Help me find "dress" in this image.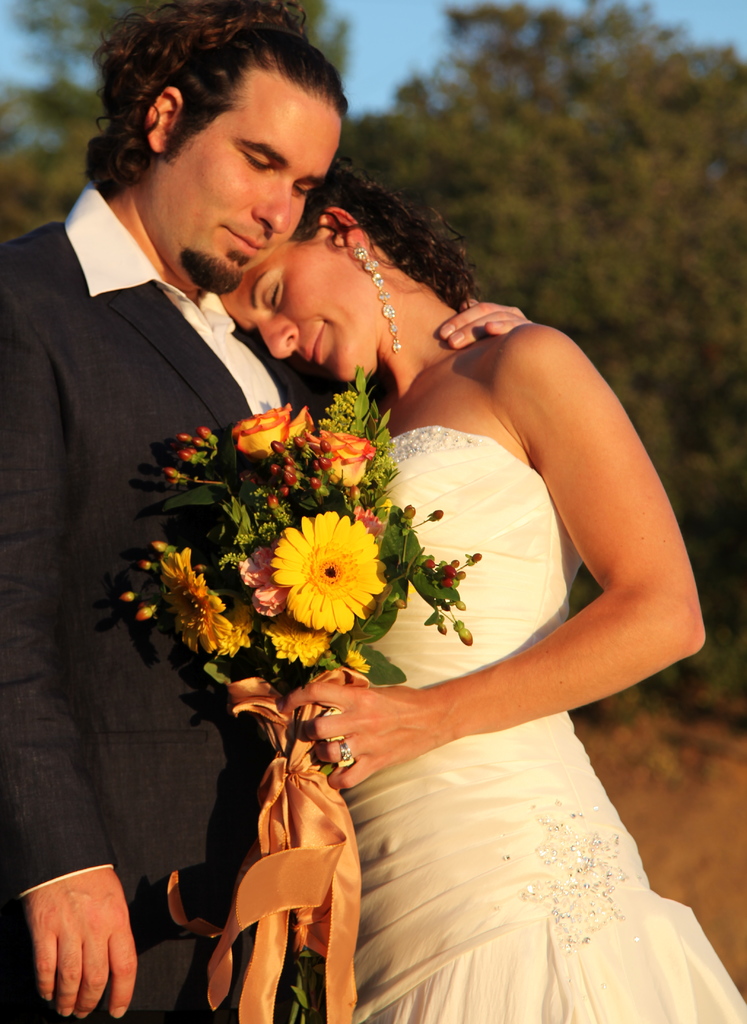
Found it: rect(332, 510, 721, 1004).
